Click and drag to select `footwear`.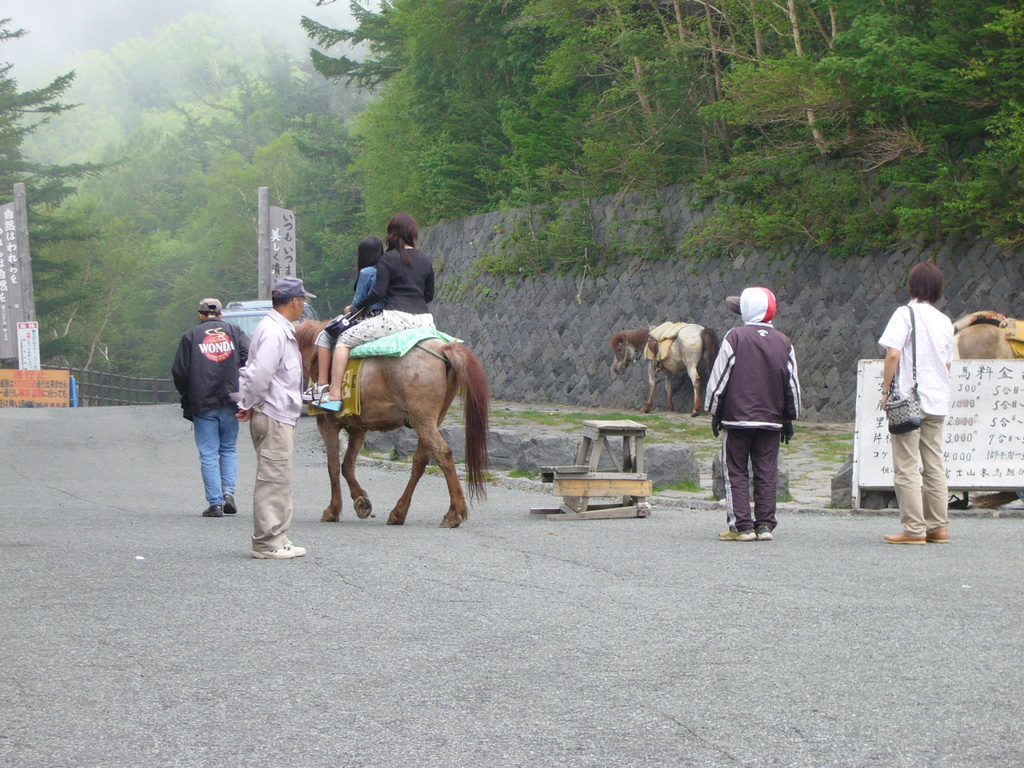
Selection: left=222, top=489, right=239, bottom=515.
